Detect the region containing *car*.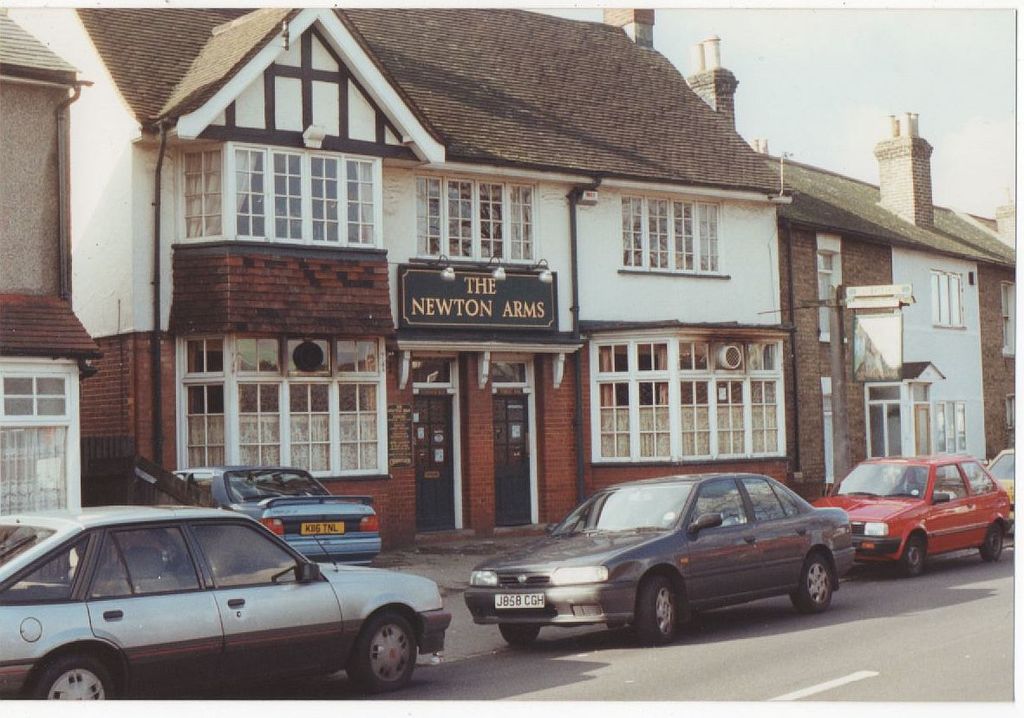
crop(975, 449, 1023, 533).
